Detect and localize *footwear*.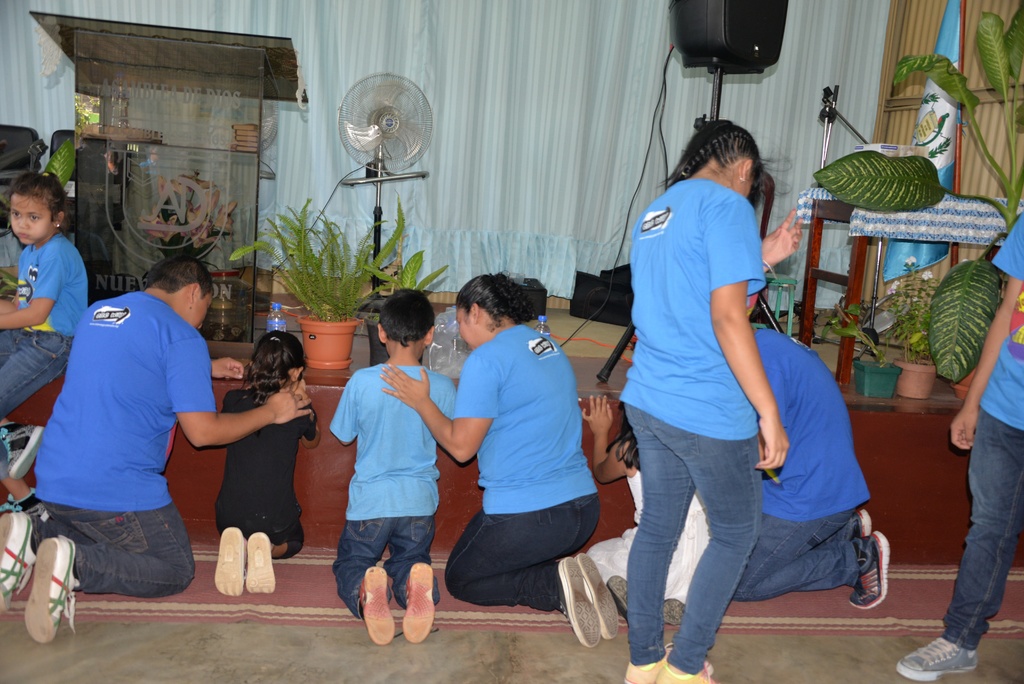
Localized at x1=397, y1=562, x2=441, y2=644.
